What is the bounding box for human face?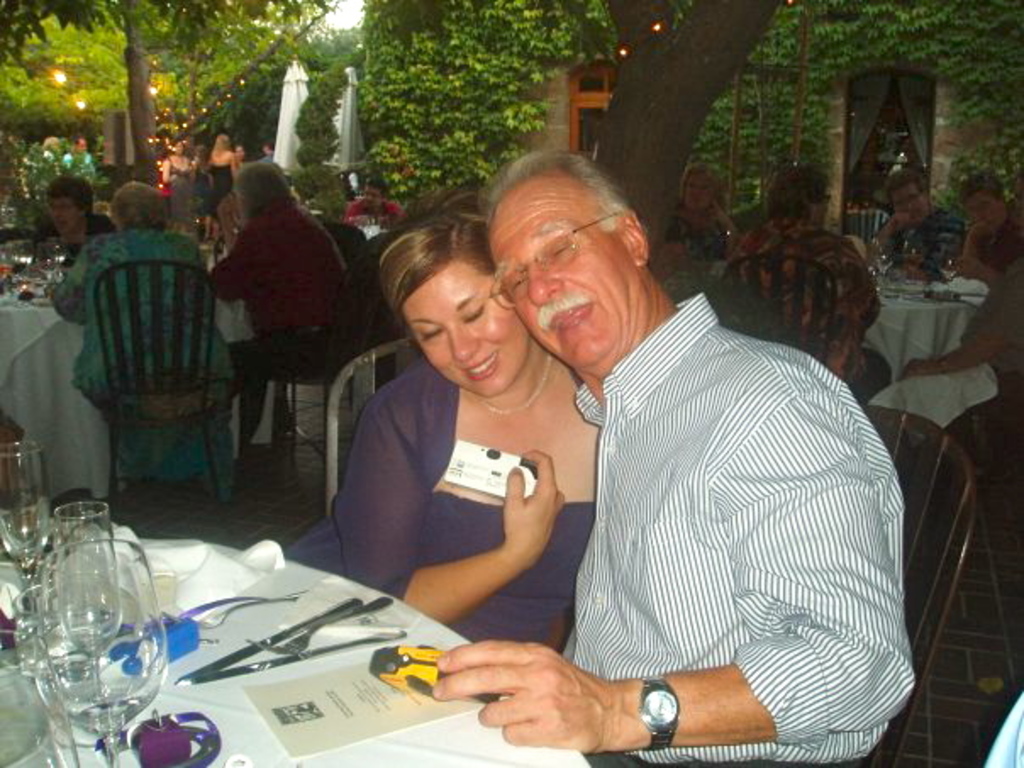
{"x1": 490, "y1": 173, "x2": 622, "y2": 363}.
